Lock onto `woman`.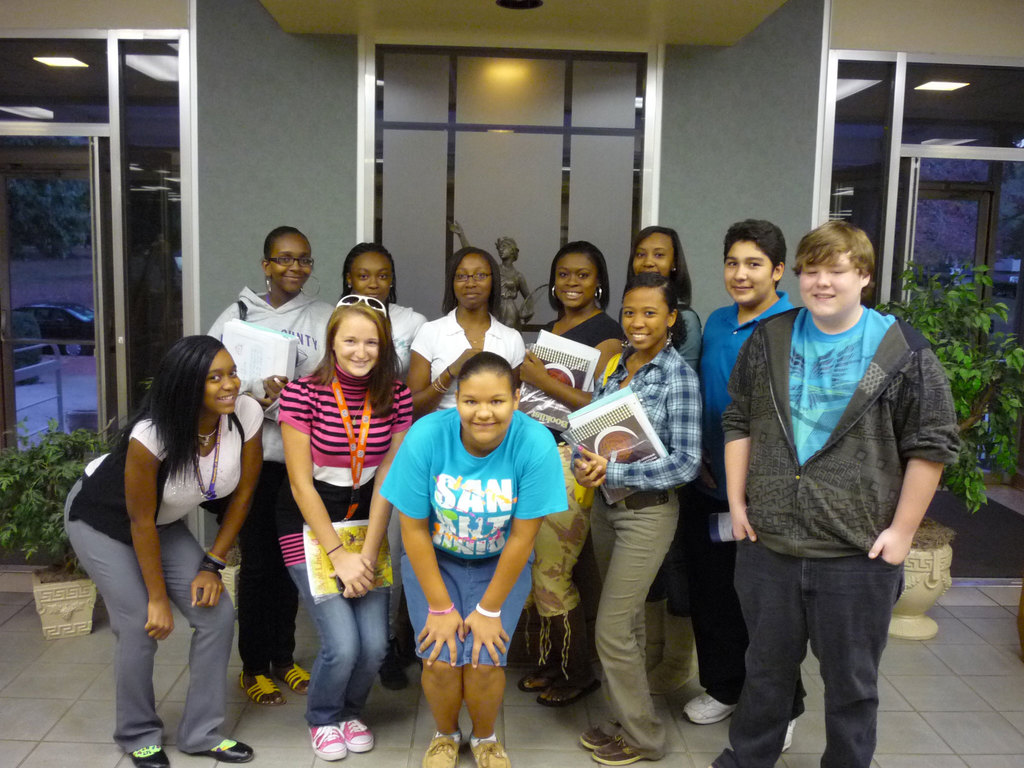
Locked: (83,322,264,749).
